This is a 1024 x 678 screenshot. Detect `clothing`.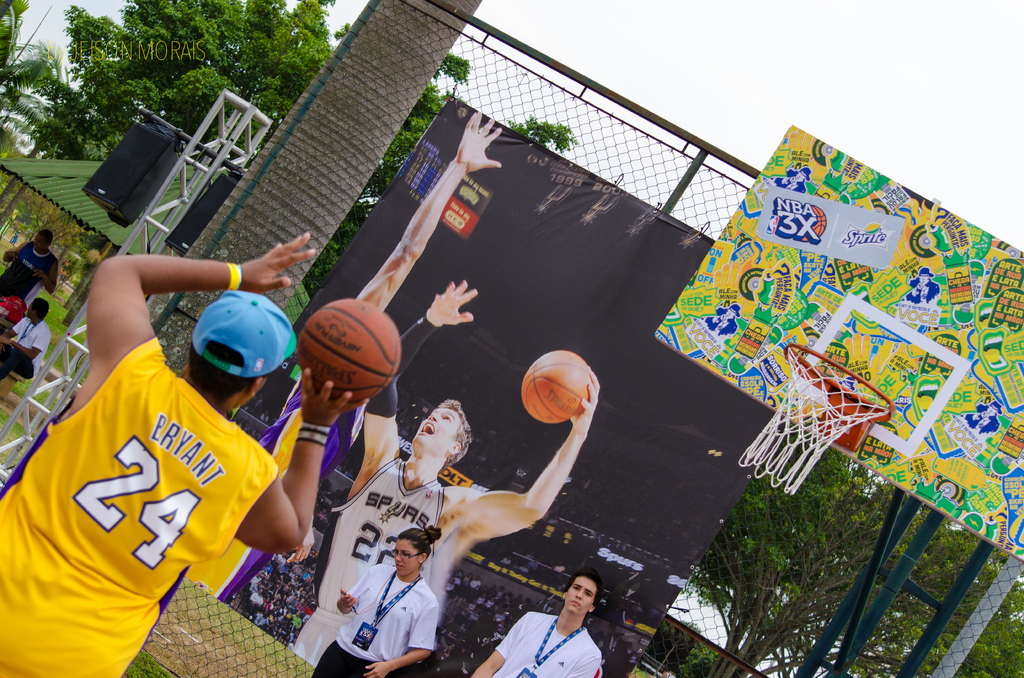
(left=307, top=565, right=437, bottom=677).
